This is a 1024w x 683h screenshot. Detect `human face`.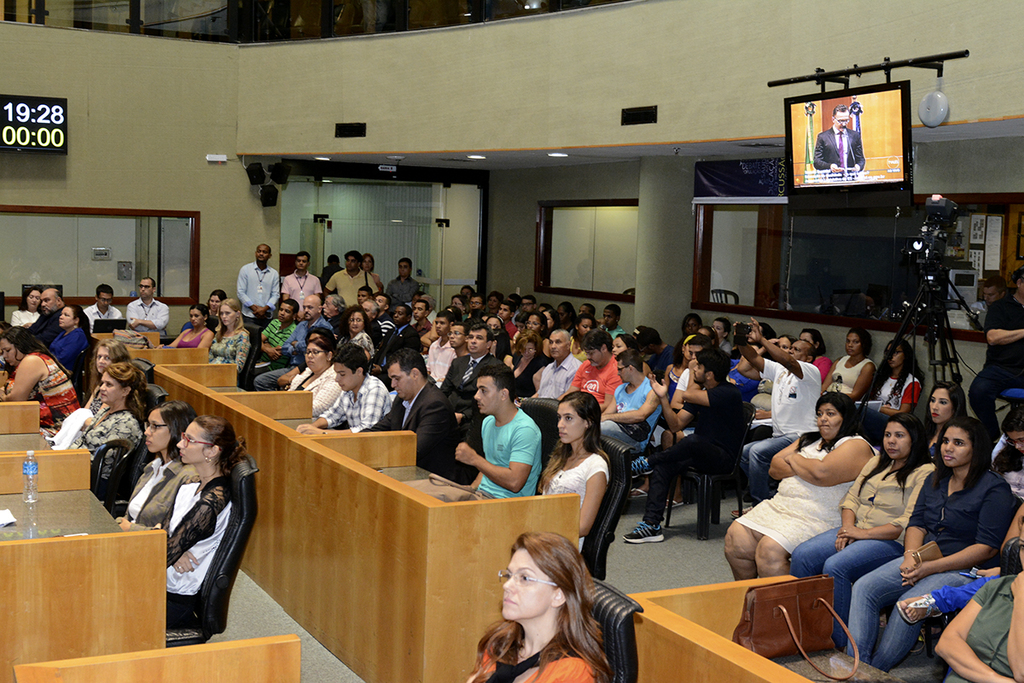
box=[376, 295, 387, 306].
